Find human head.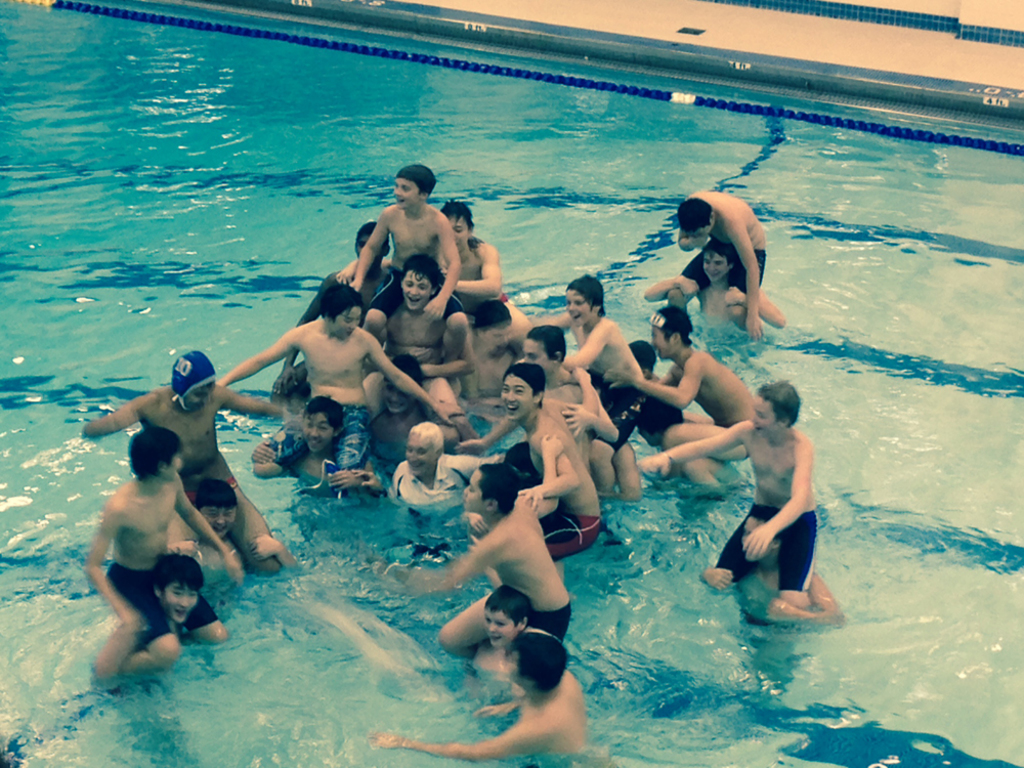
locate(458, 465, 523, 519).
